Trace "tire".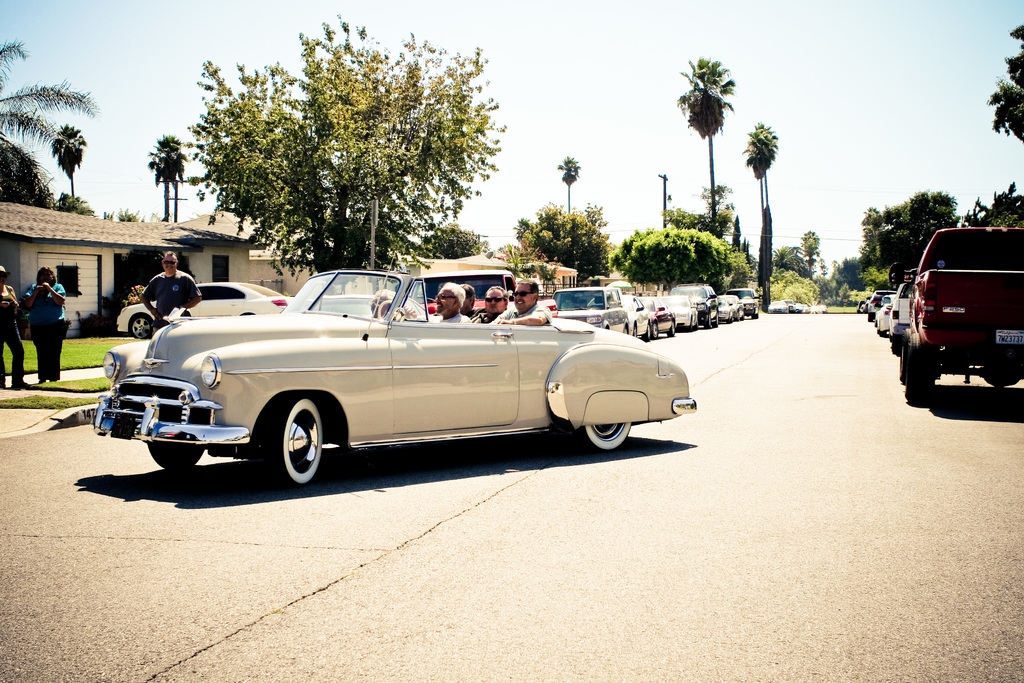
Traced to 584 421 633 457.
